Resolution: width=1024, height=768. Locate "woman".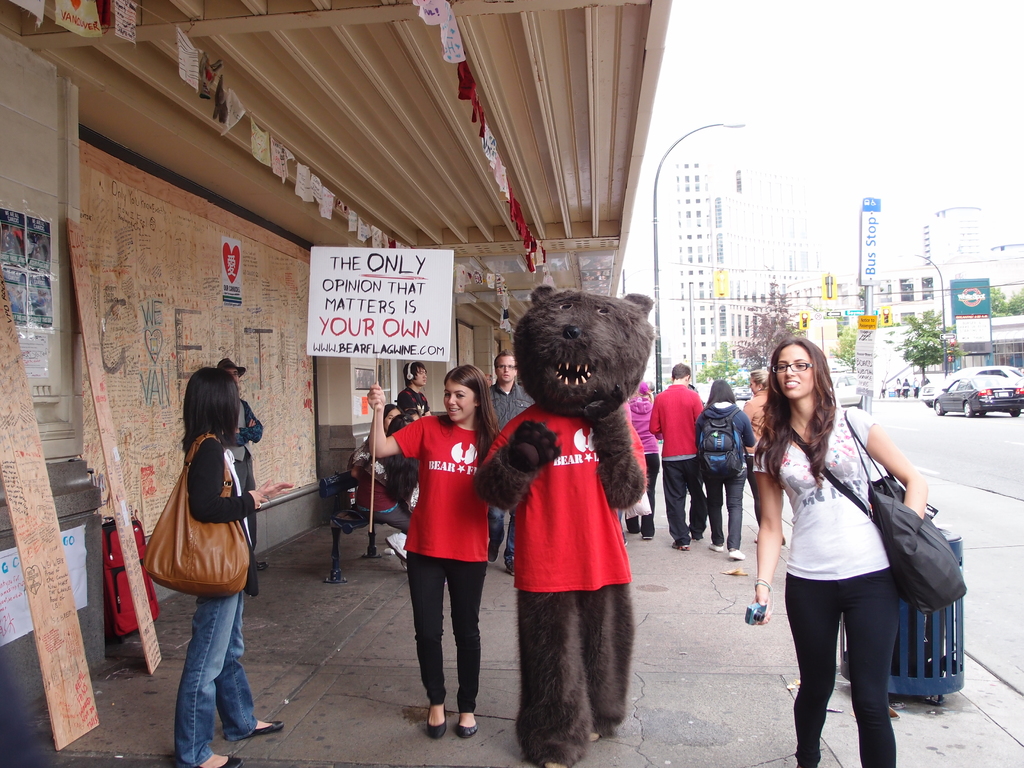
[620, 385, 660, 541].
